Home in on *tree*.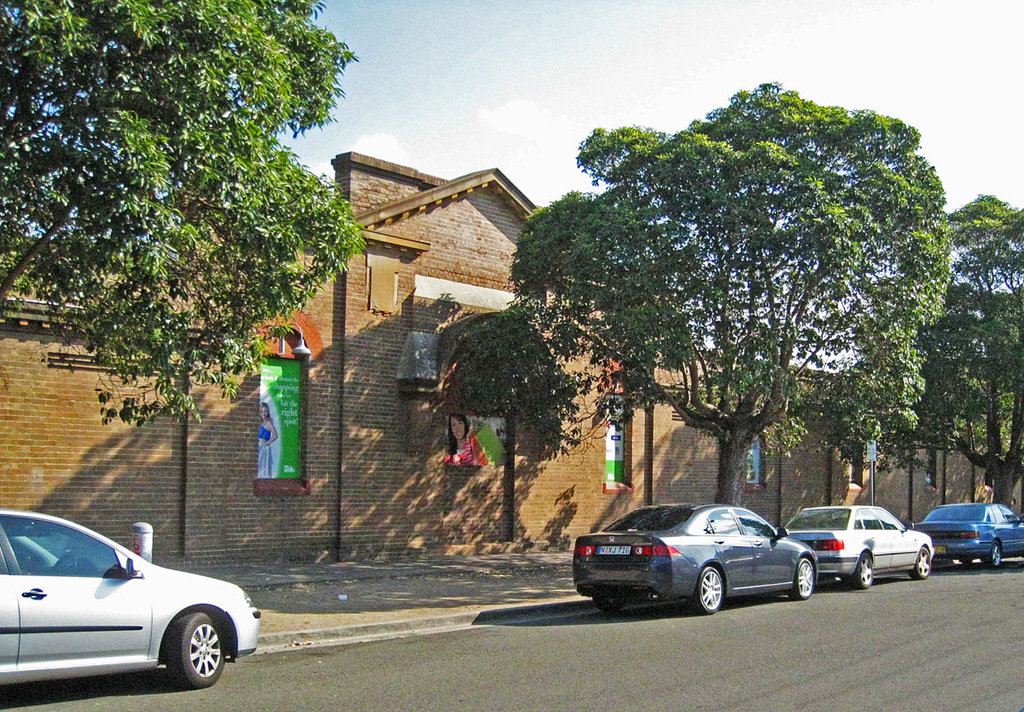
Homed in at 445 90 953 513.
